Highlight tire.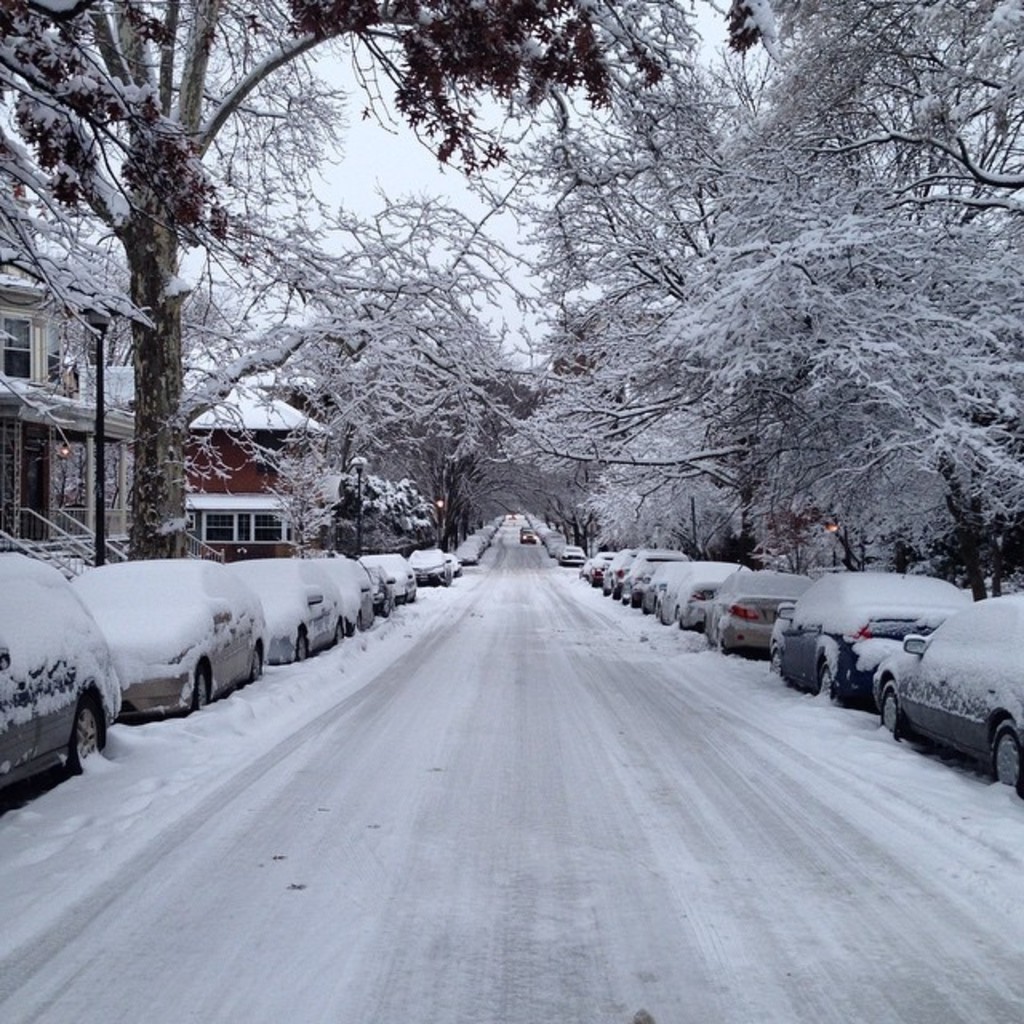
Highlighted region: 819/662/840/706.
